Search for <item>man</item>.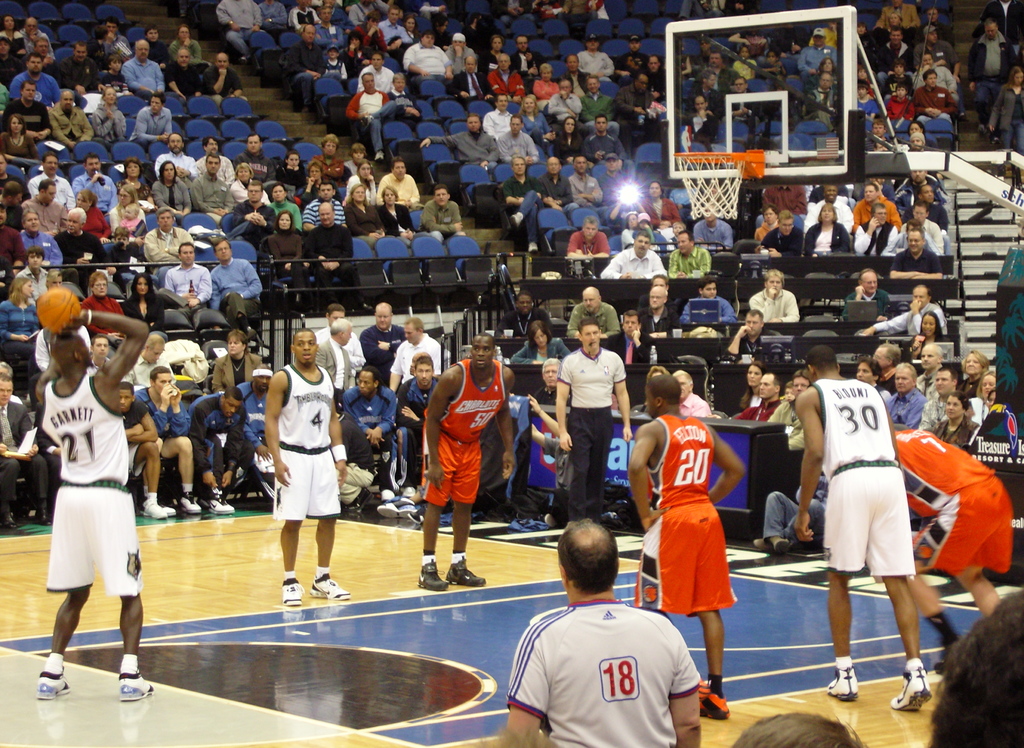
Found at bbox=[673, 92, 718, 134].
